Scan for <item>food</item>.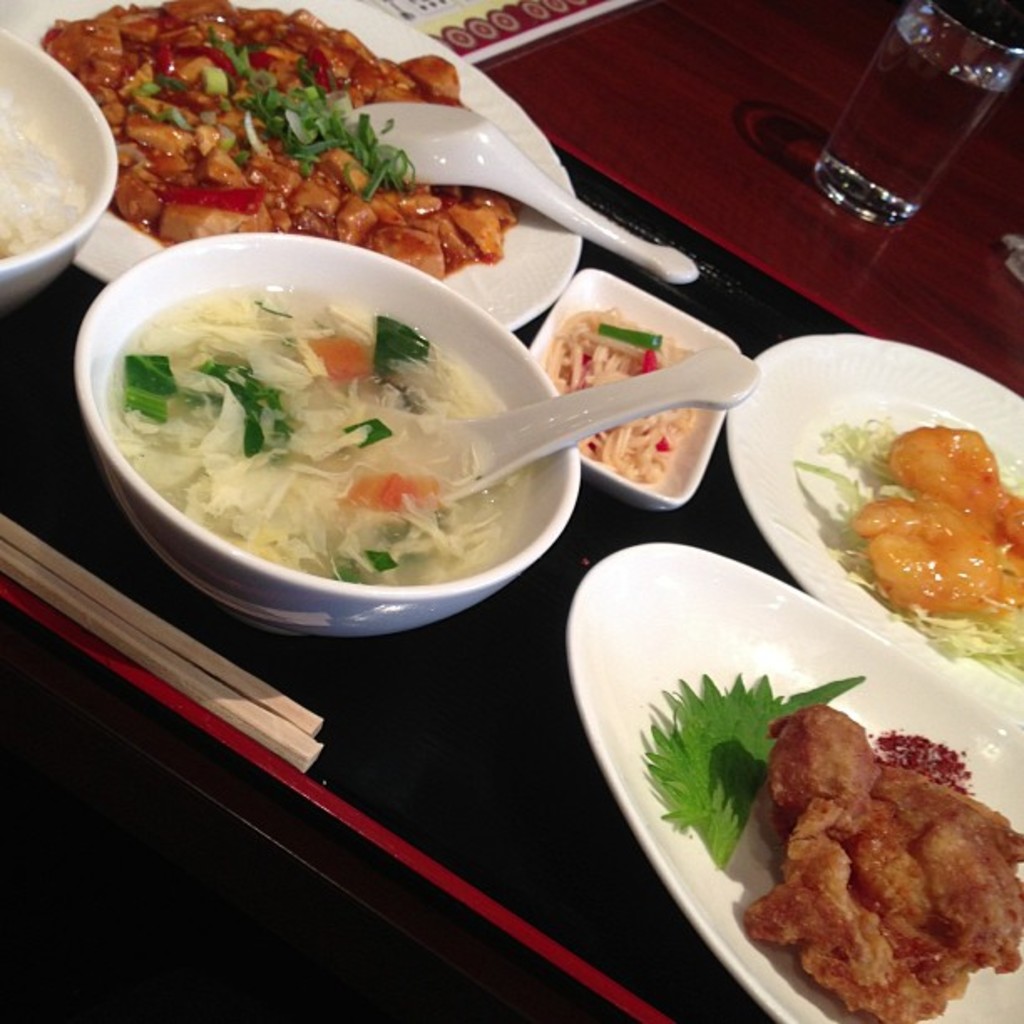
Scan result: 0:105:87:284.
